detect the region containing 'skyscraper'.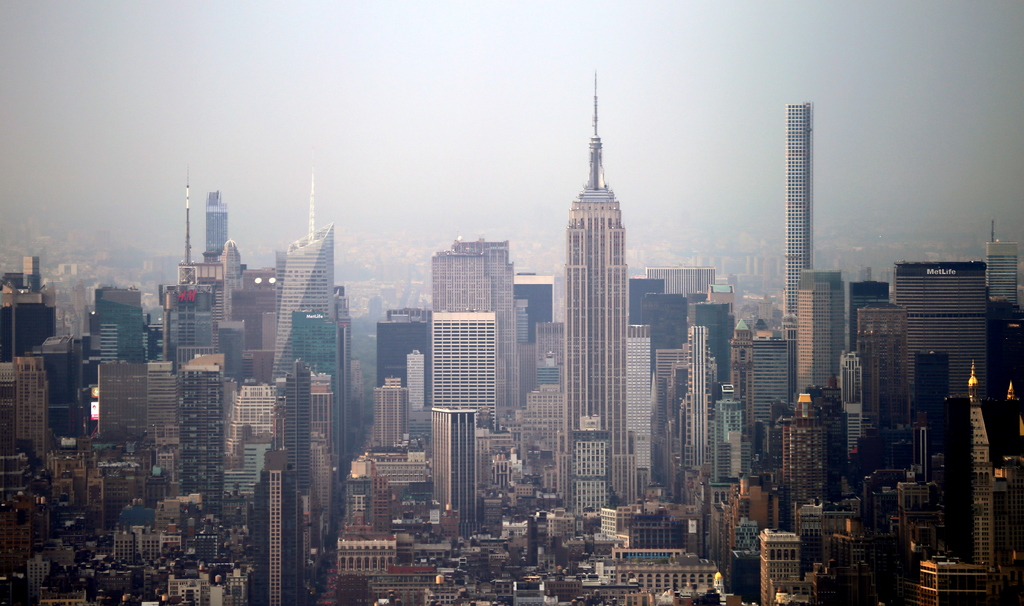
l=435, t=239, r=520, b=413.
